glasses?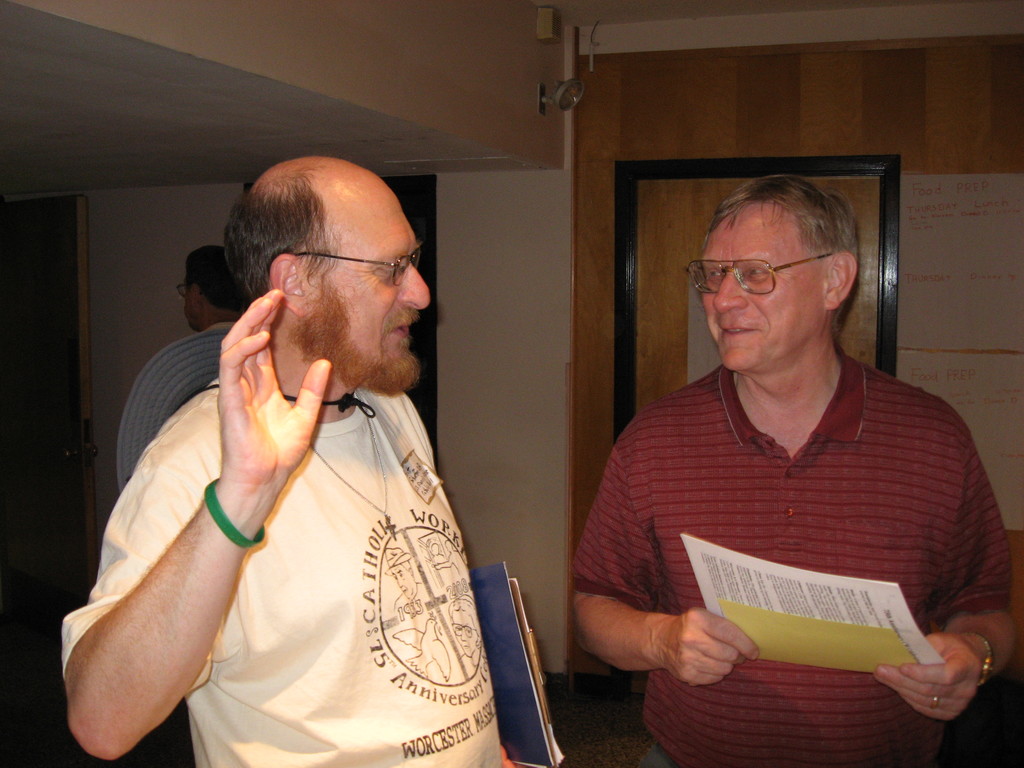
287,243,420,290
